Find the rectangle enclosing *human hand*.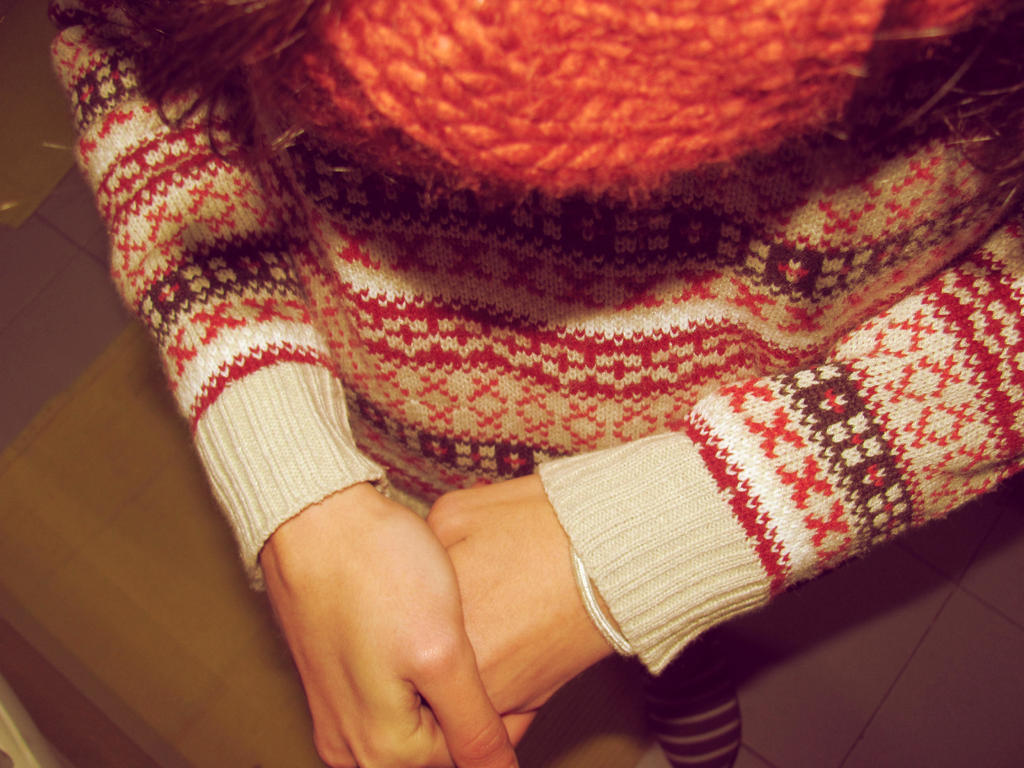
422/468/629/723.
